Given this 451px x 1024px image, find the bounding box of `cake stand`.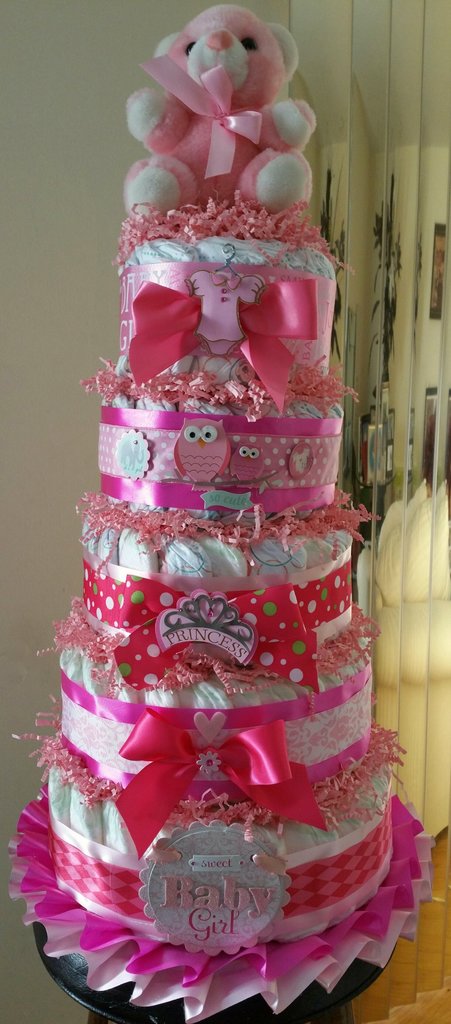
<region>29, 915, 399, 1023</region>.
